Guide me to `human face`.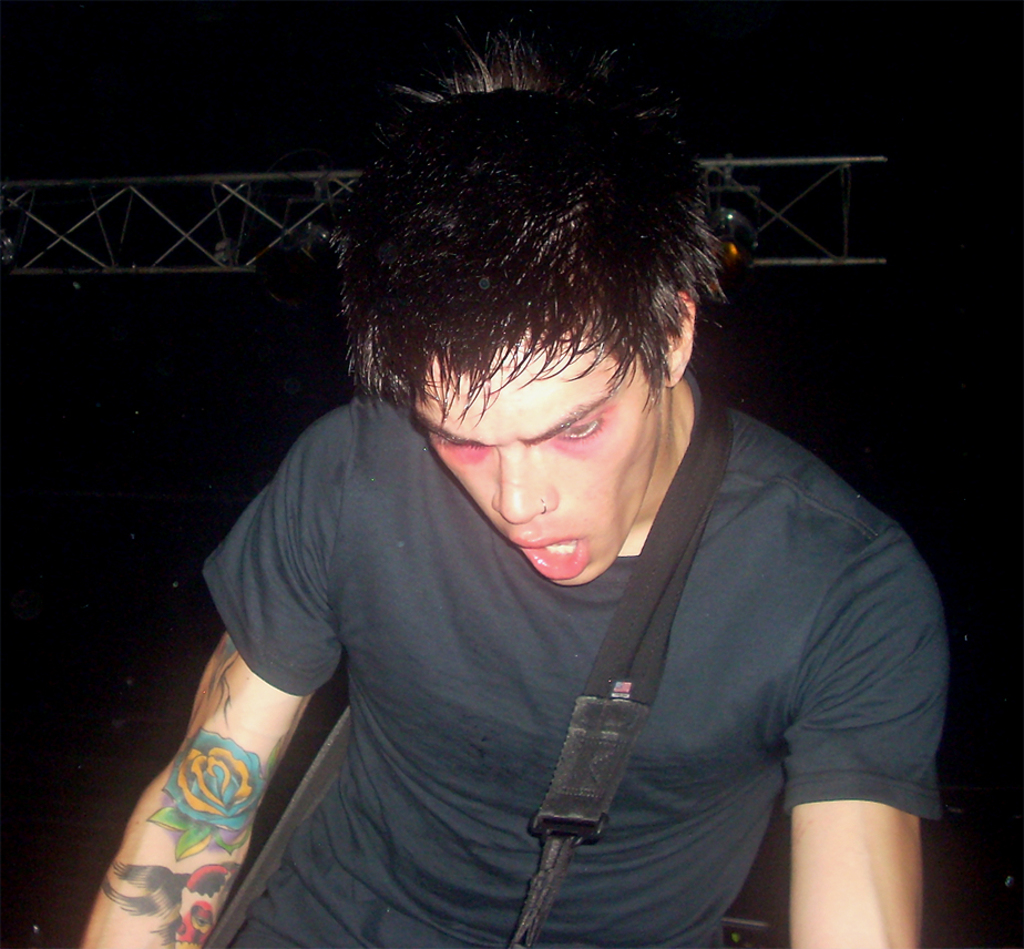
Guidance: [414,323,661,584].
